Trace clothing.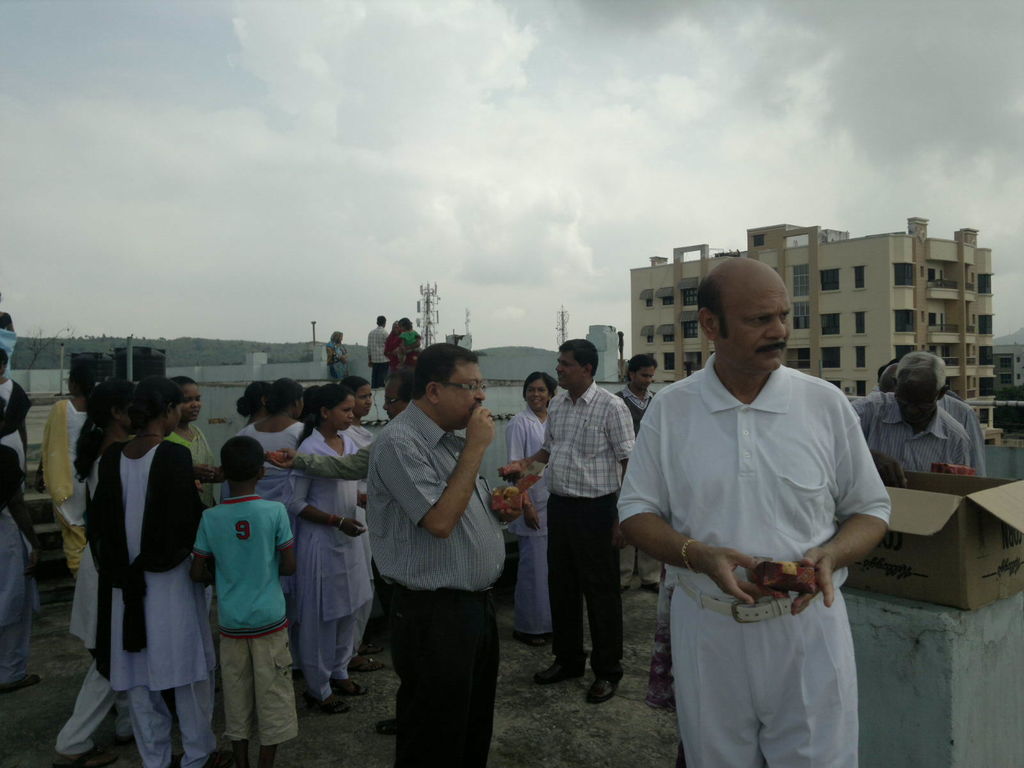
Traced to {"left": 95, "top": 429, "right": 188, "bottom": 695}.
